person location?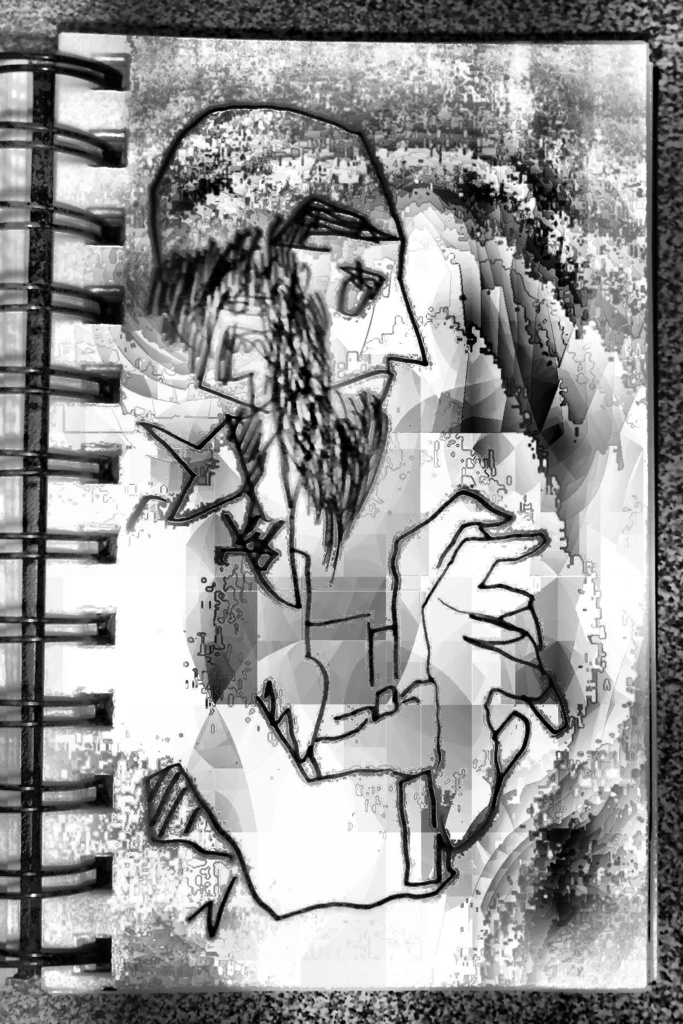
[x1=122, y1=95, x2=570, y2=911]
